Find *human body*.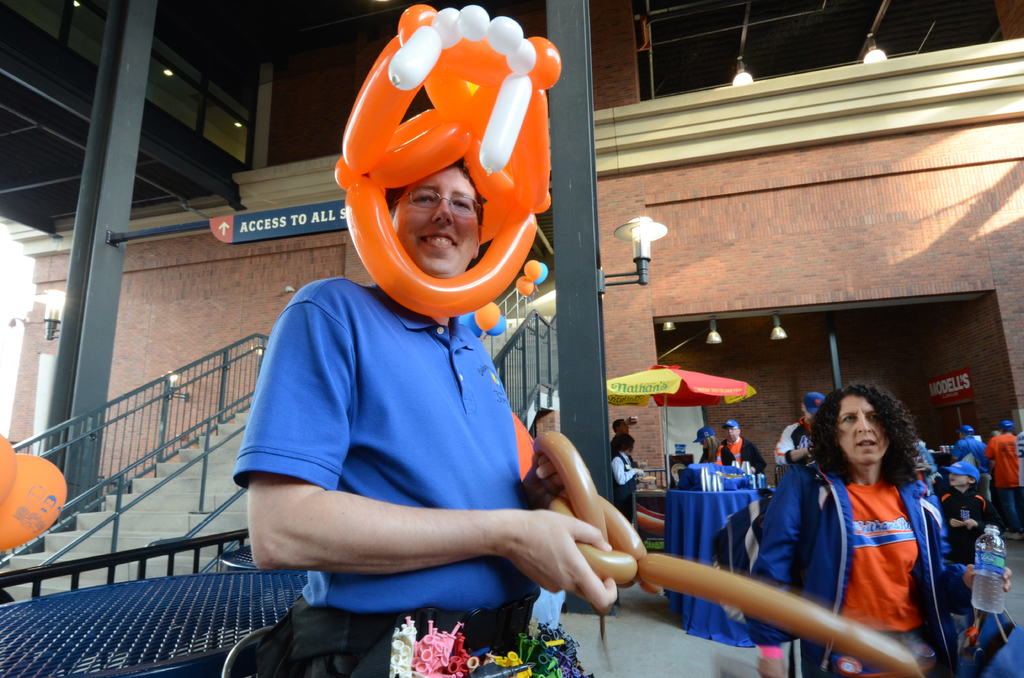
{"x1": 769, "y1": 386, "x2": 824, "y2": 469}.
